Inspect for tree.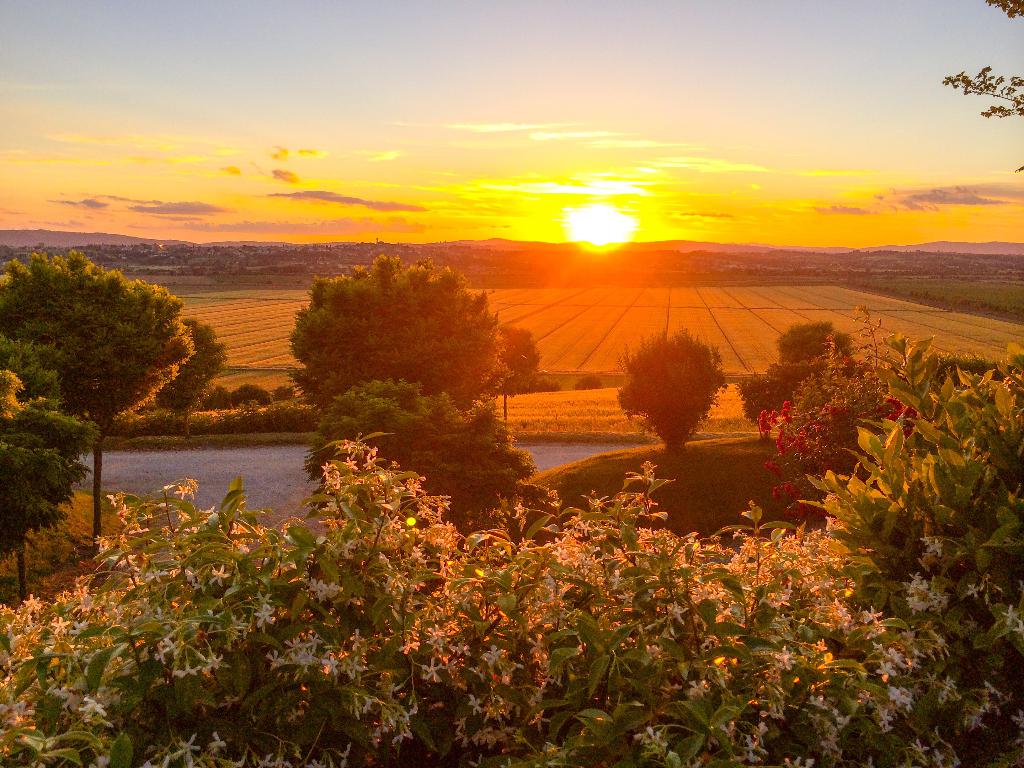
Inspection: [0,252,199,546].
